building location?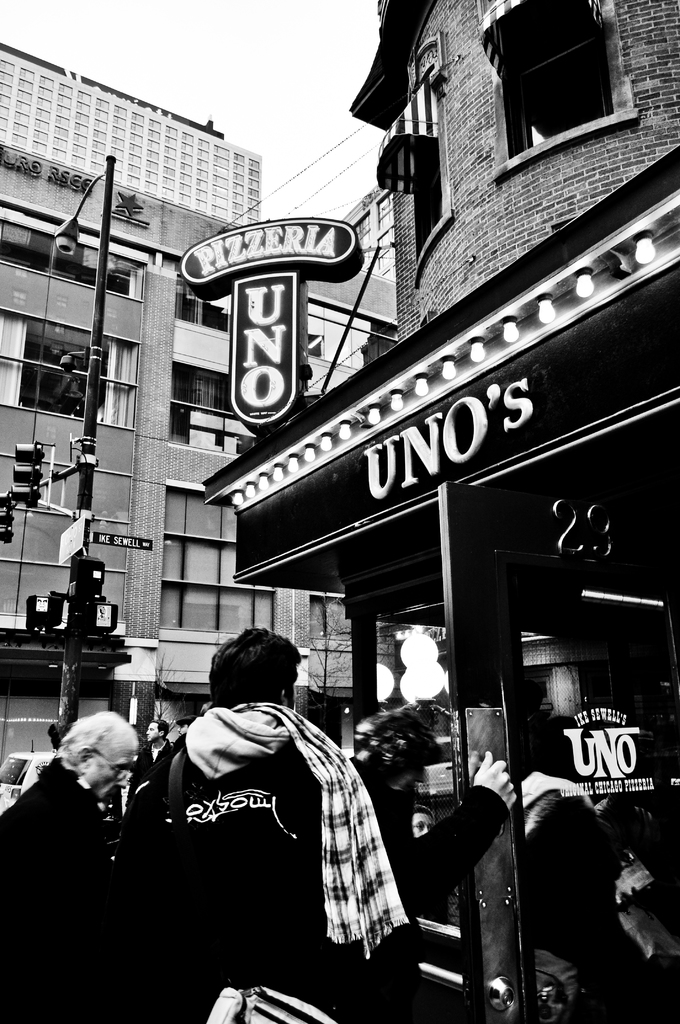
crop(0, 36, 401, 810)
